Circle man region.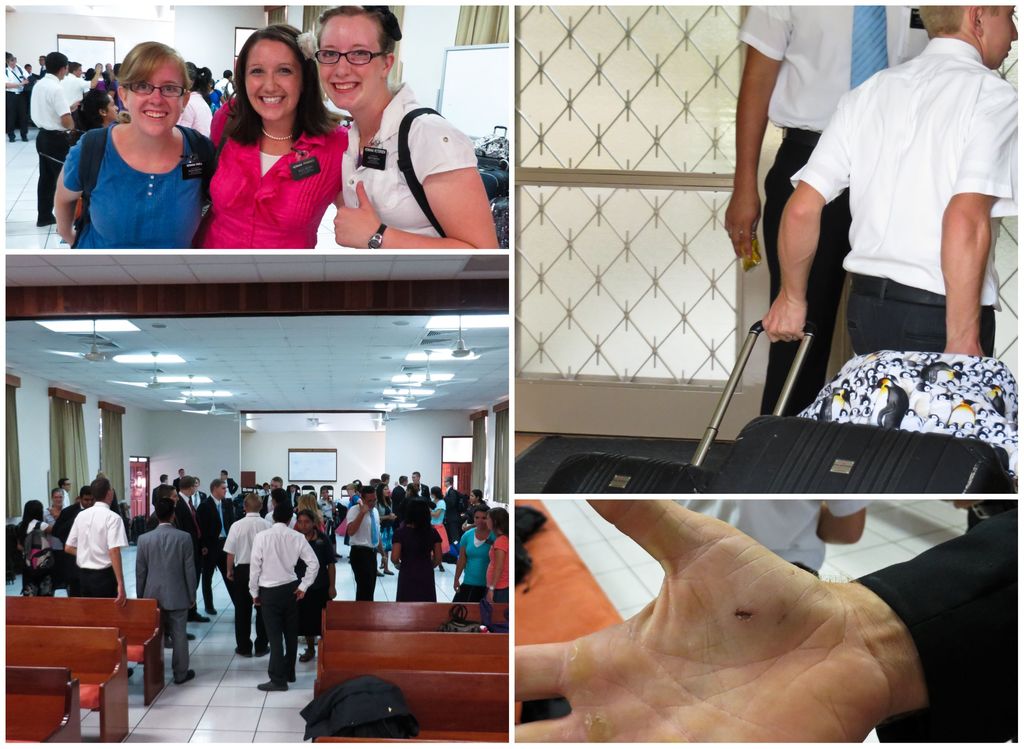
Region: bbox(80, 488, 136, 601).
